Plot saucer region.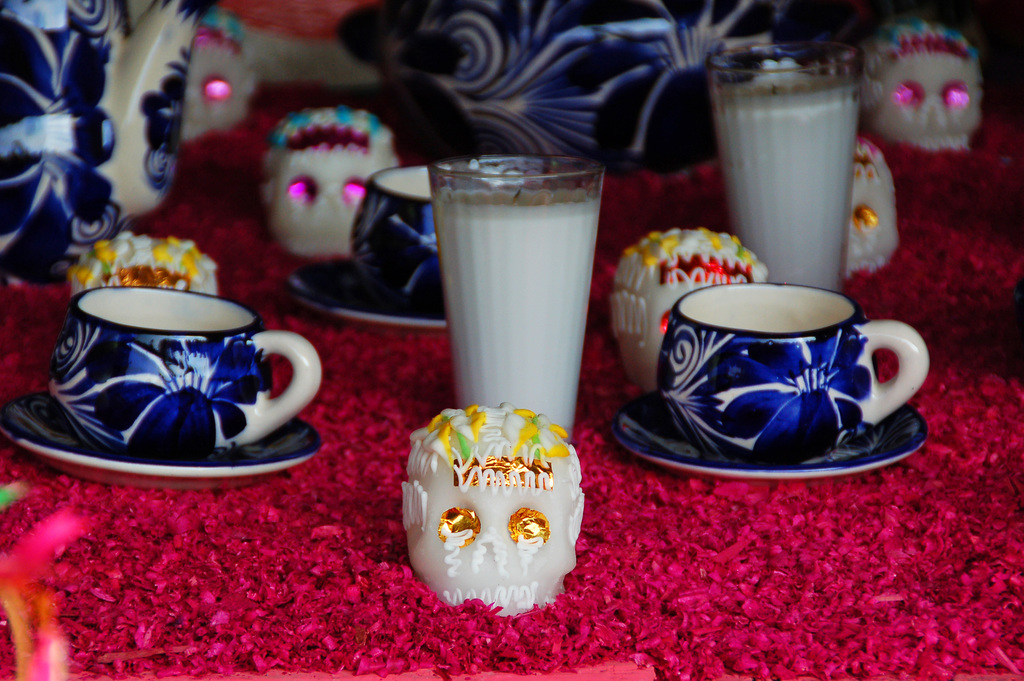
Plotted at bbox(283, 258, 450, 329).
